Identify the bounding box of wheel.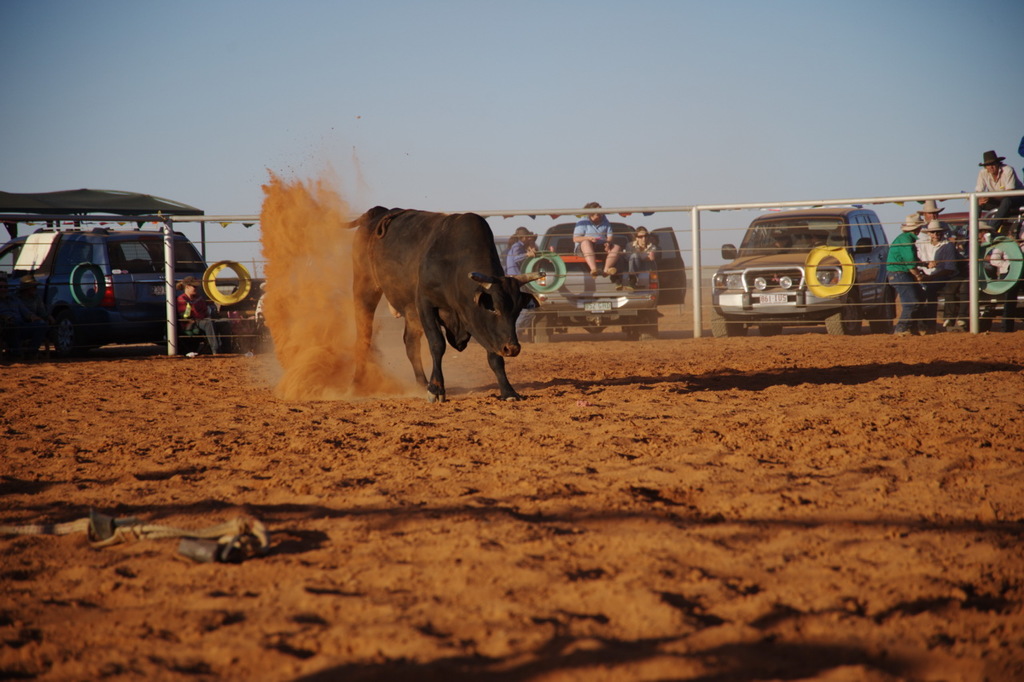
(874,295,894,323).
